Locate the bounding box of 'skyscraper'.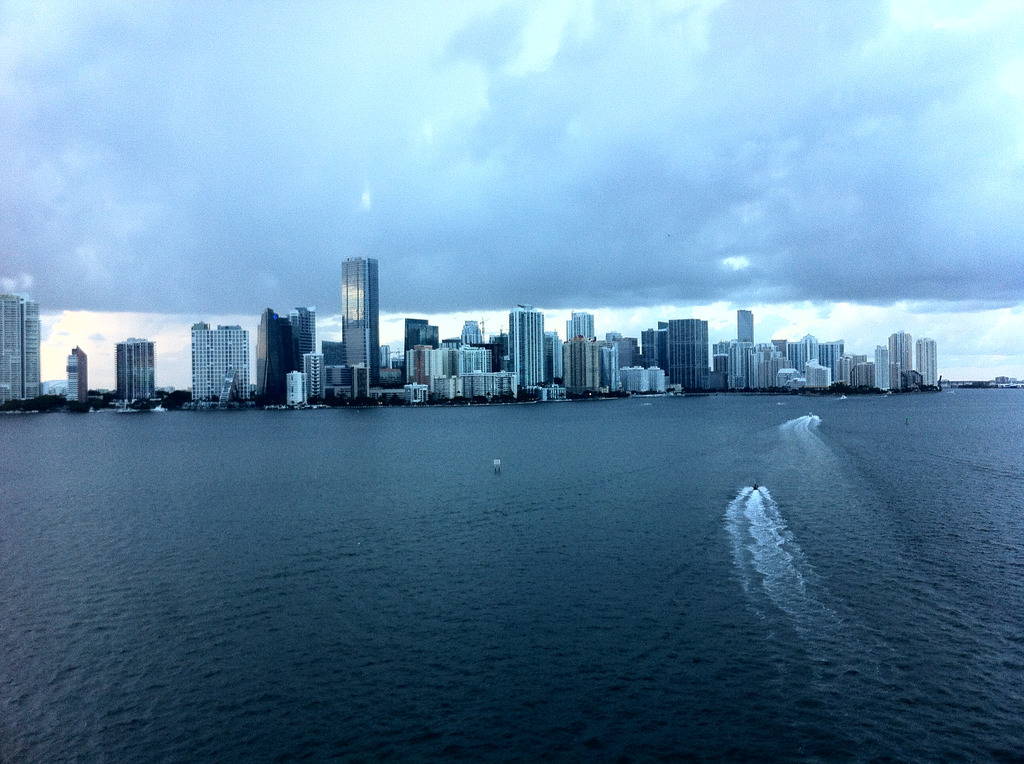
Bounding box: left=508, top=302, right=552, bottom=383.
